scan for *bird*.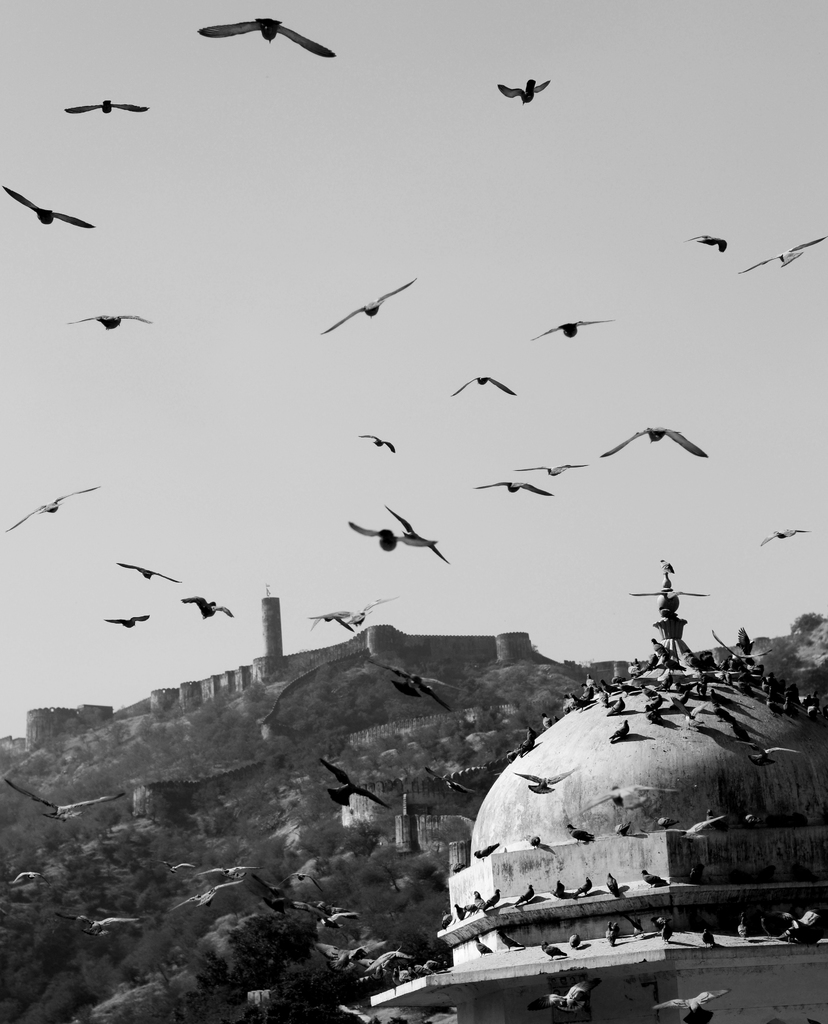
Scan result: {"left": 602, "top": 426, "right": 712, "bottom": 461}.
